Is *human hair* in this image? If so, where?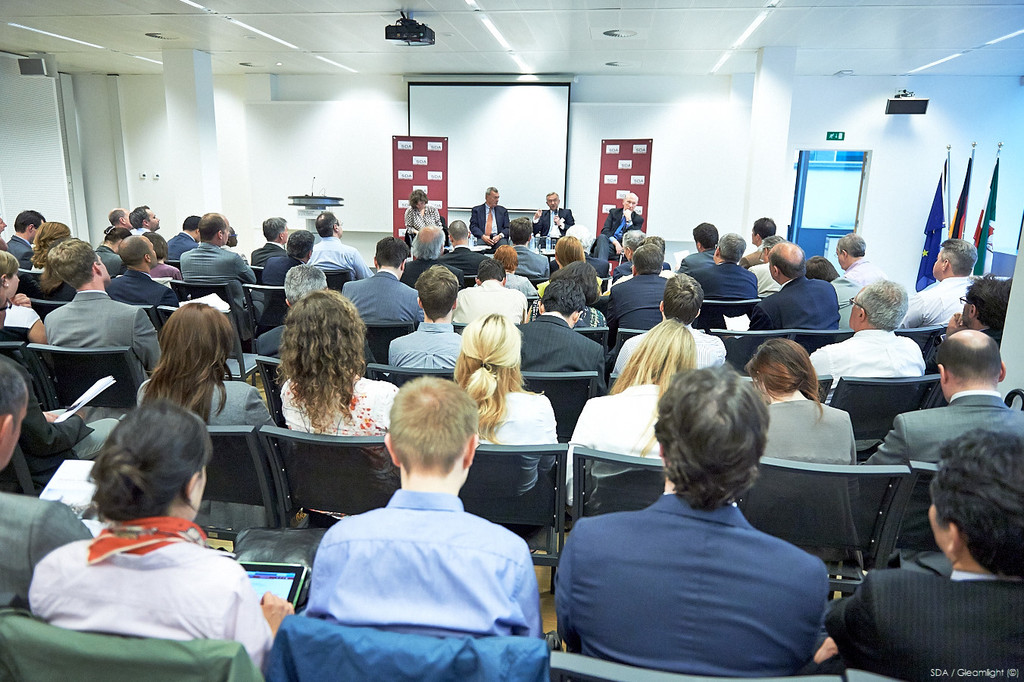
Yes, at left=662, top=272, right=703, bottom=324.
